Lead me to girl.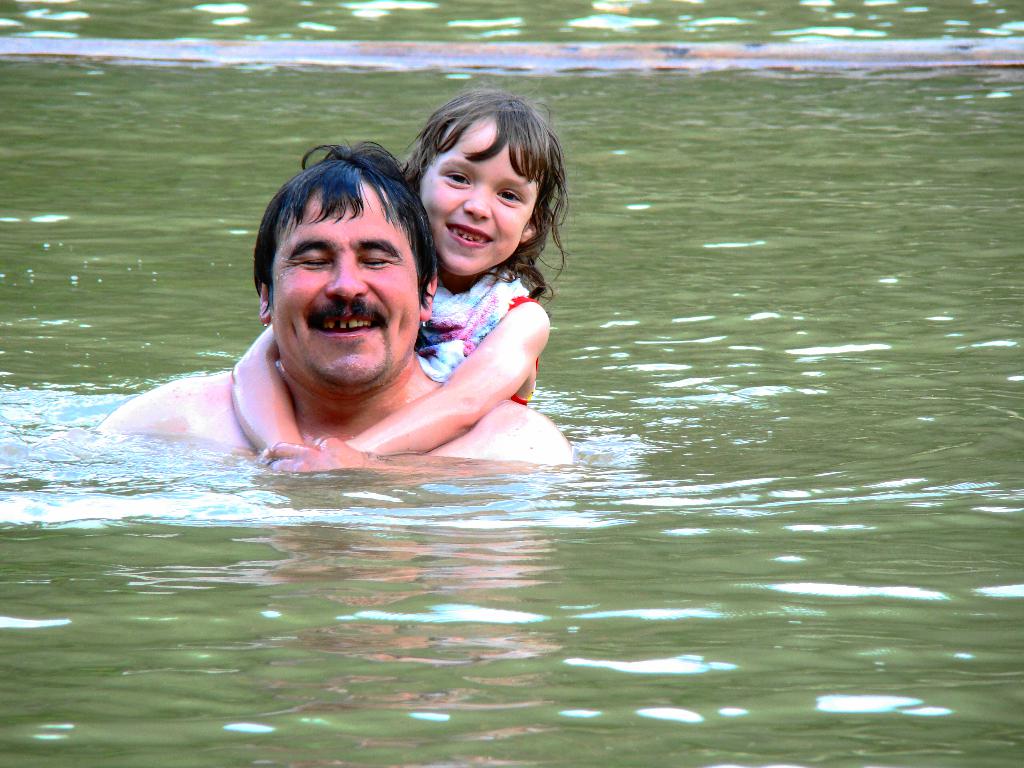
Lead to (236, 73, 571, 474).
